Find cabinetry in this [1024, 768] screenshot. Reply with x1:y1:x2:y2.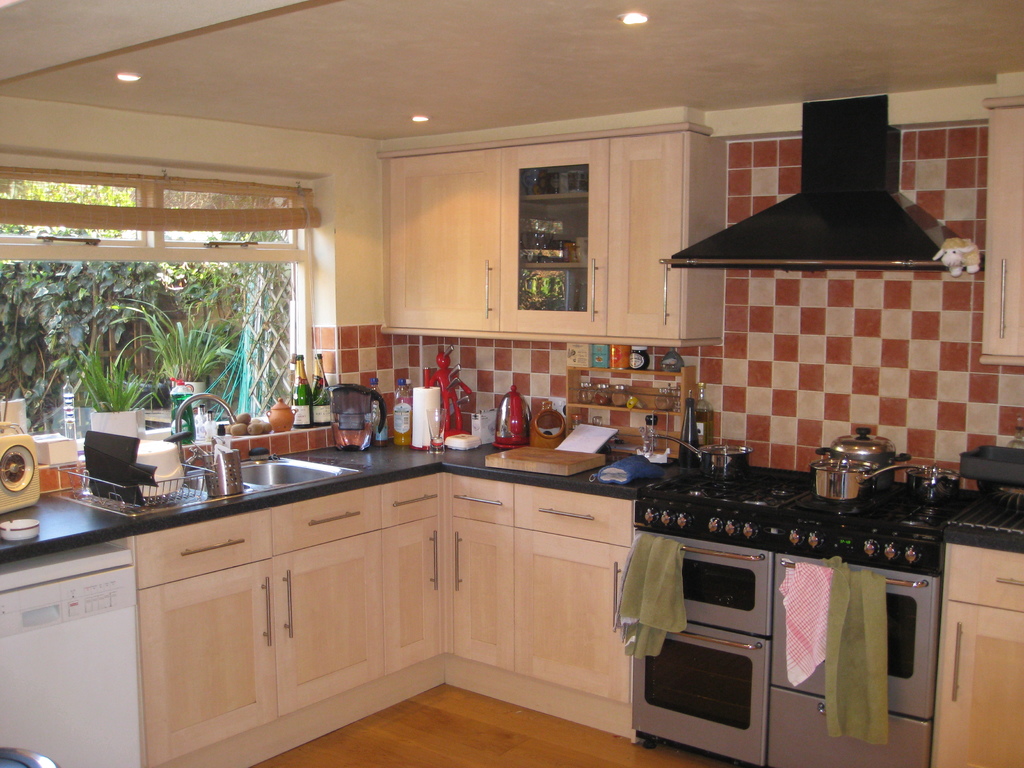
274:482:385:554.
